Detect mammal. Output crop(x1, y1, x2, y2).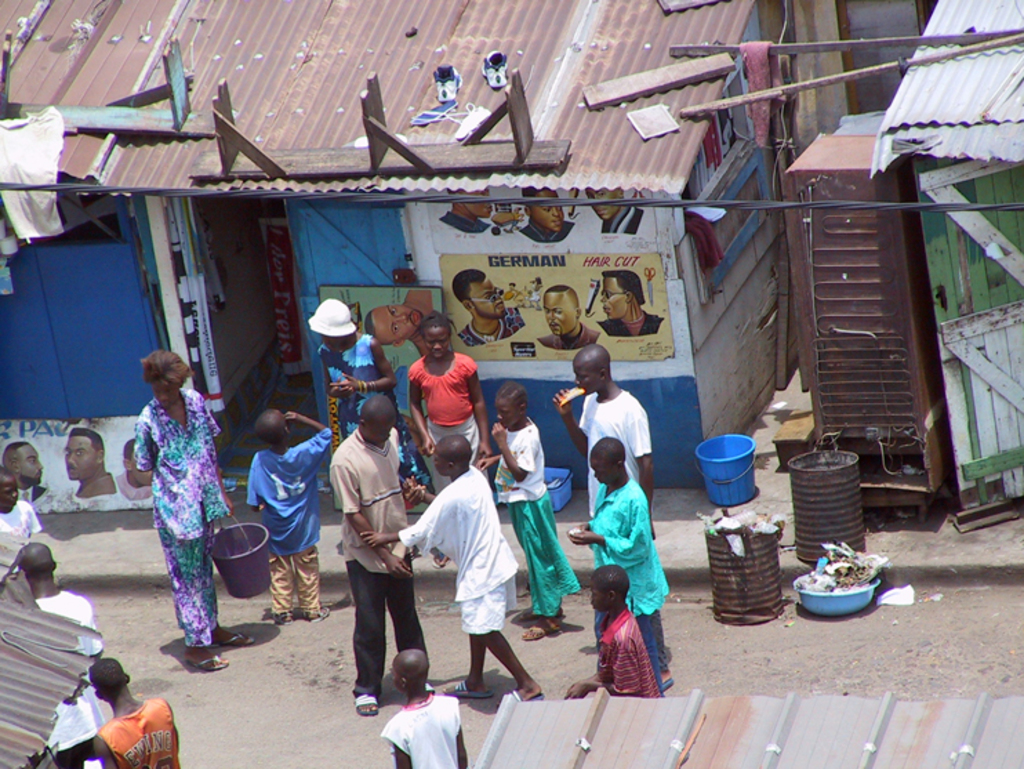
crop(443, 189, 495, 235).
